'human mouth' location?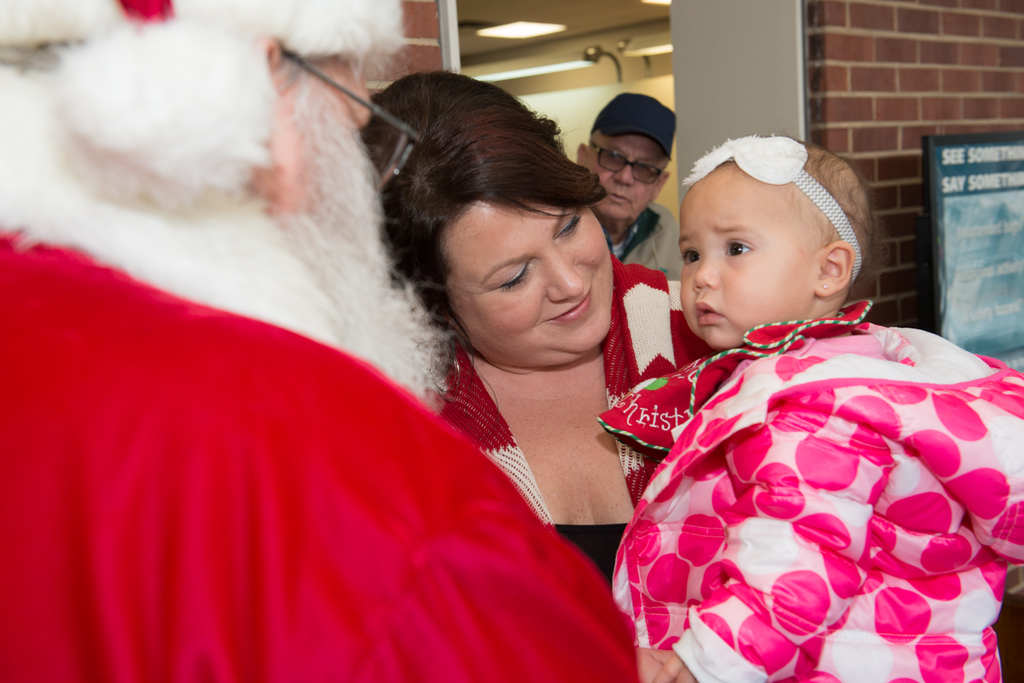
696:297:725:327
